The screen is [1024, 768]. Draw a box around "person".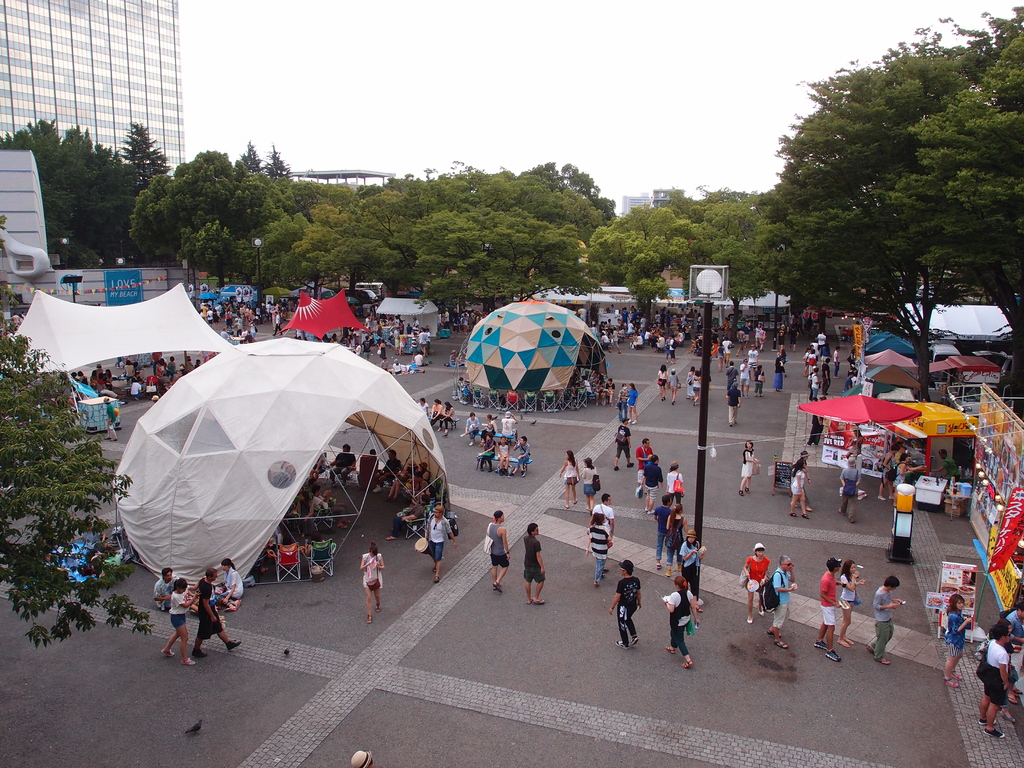
[612,419,635,474].
